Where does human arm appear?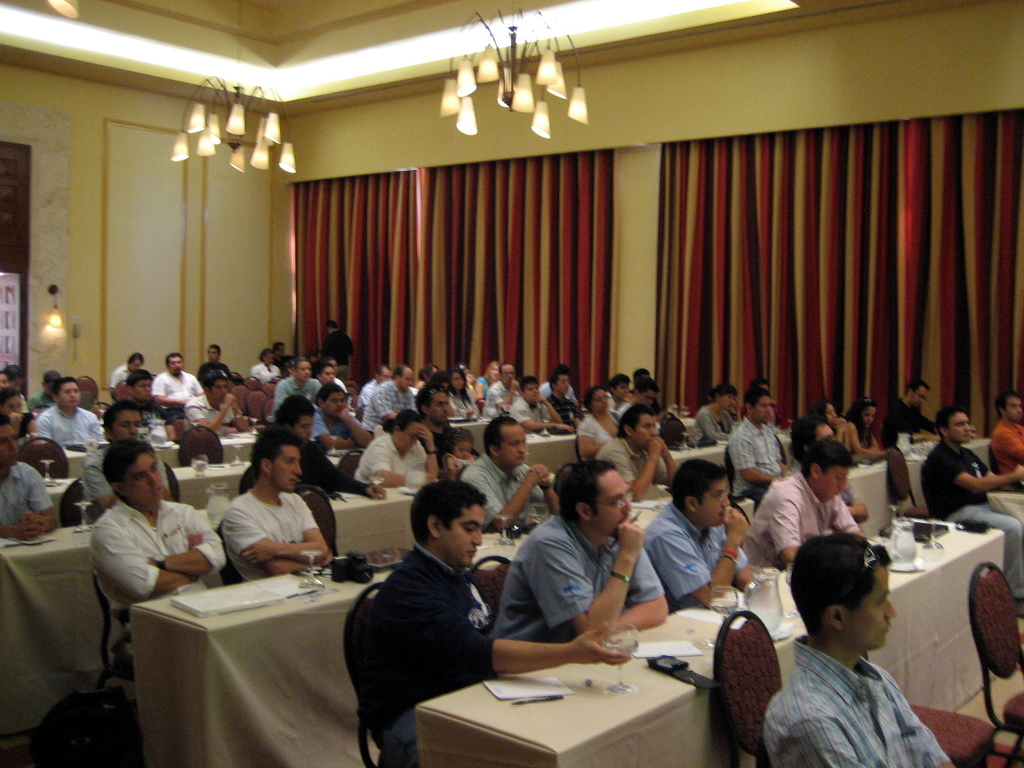
Appears at (92,525,202,600).
